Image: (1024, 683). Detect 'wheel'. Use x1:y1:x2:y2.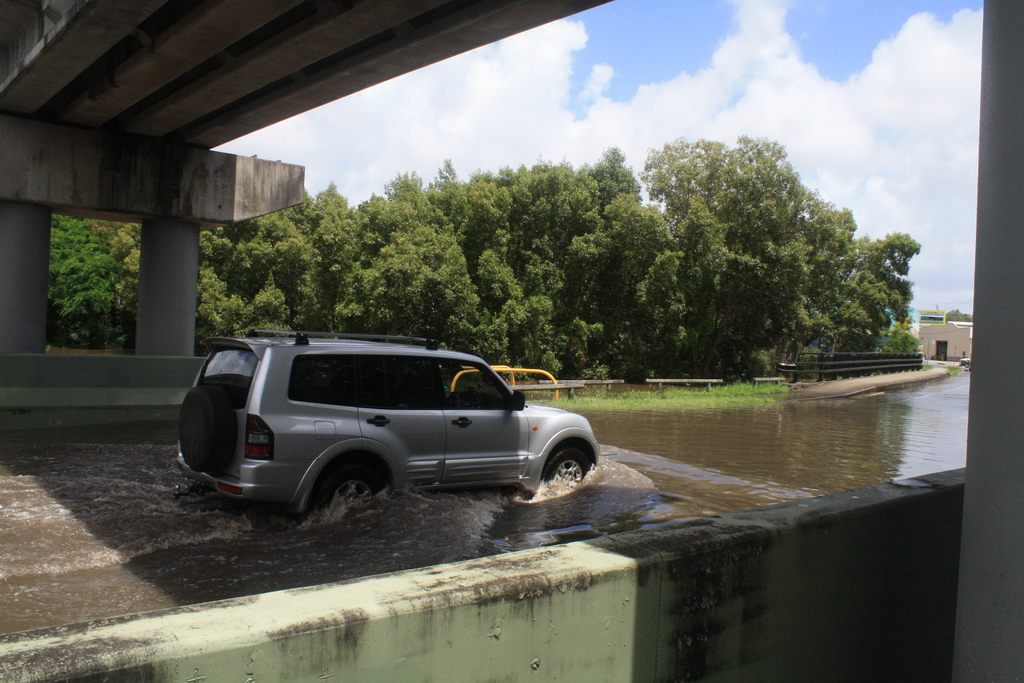
309:451:395:518.
